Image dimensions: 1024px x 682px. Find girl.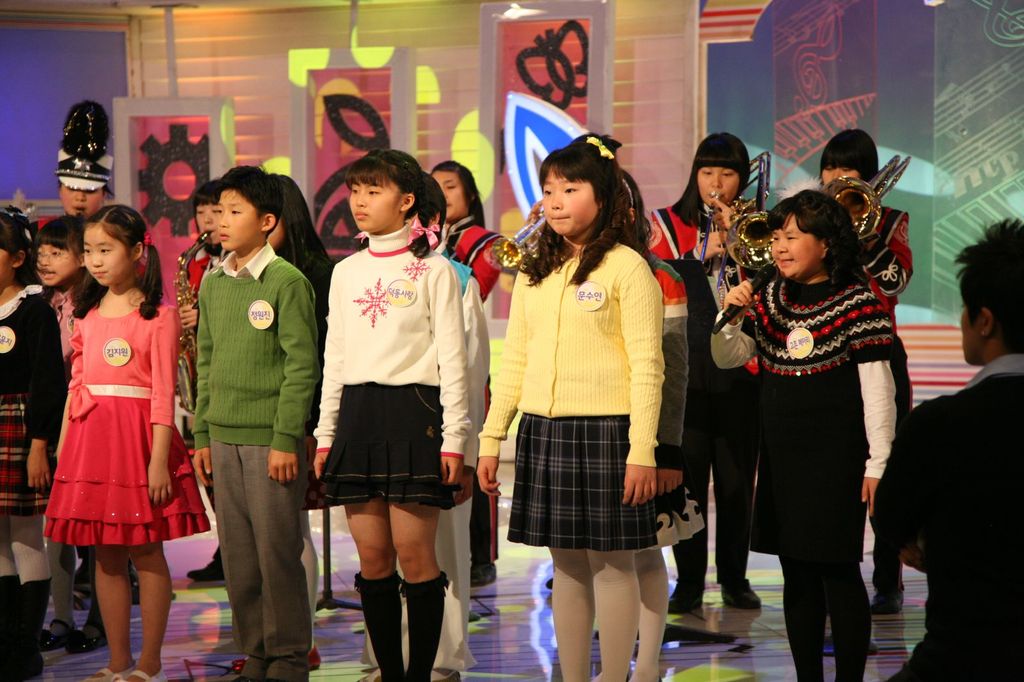
box=[174, 178, 230, 398].
